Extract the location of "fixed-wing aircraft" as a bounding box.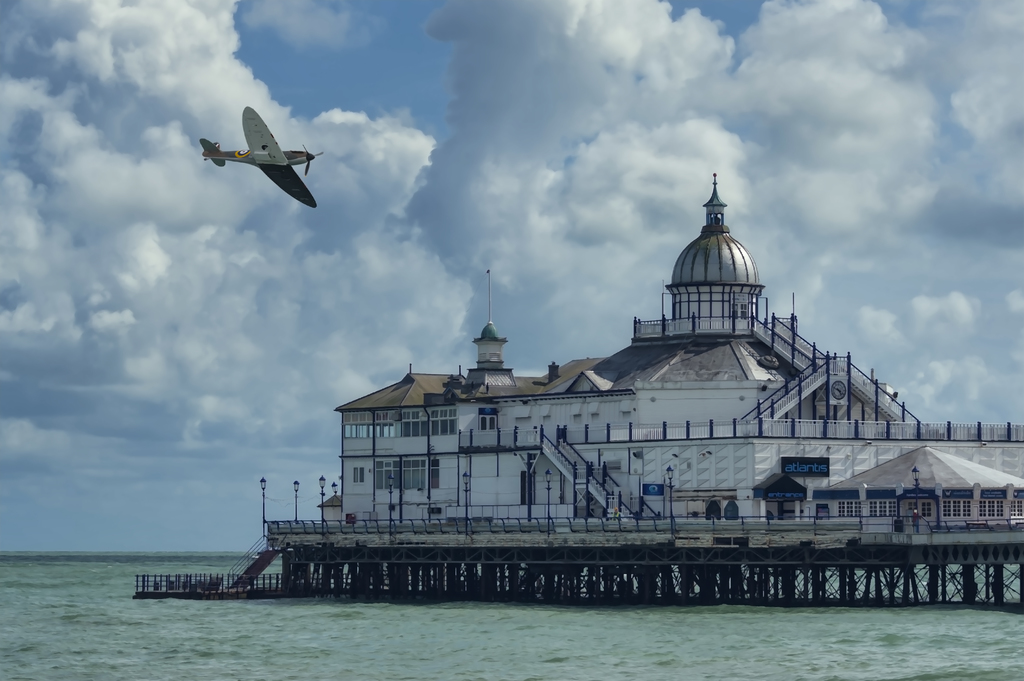
region(200, 106, 321, 209).
